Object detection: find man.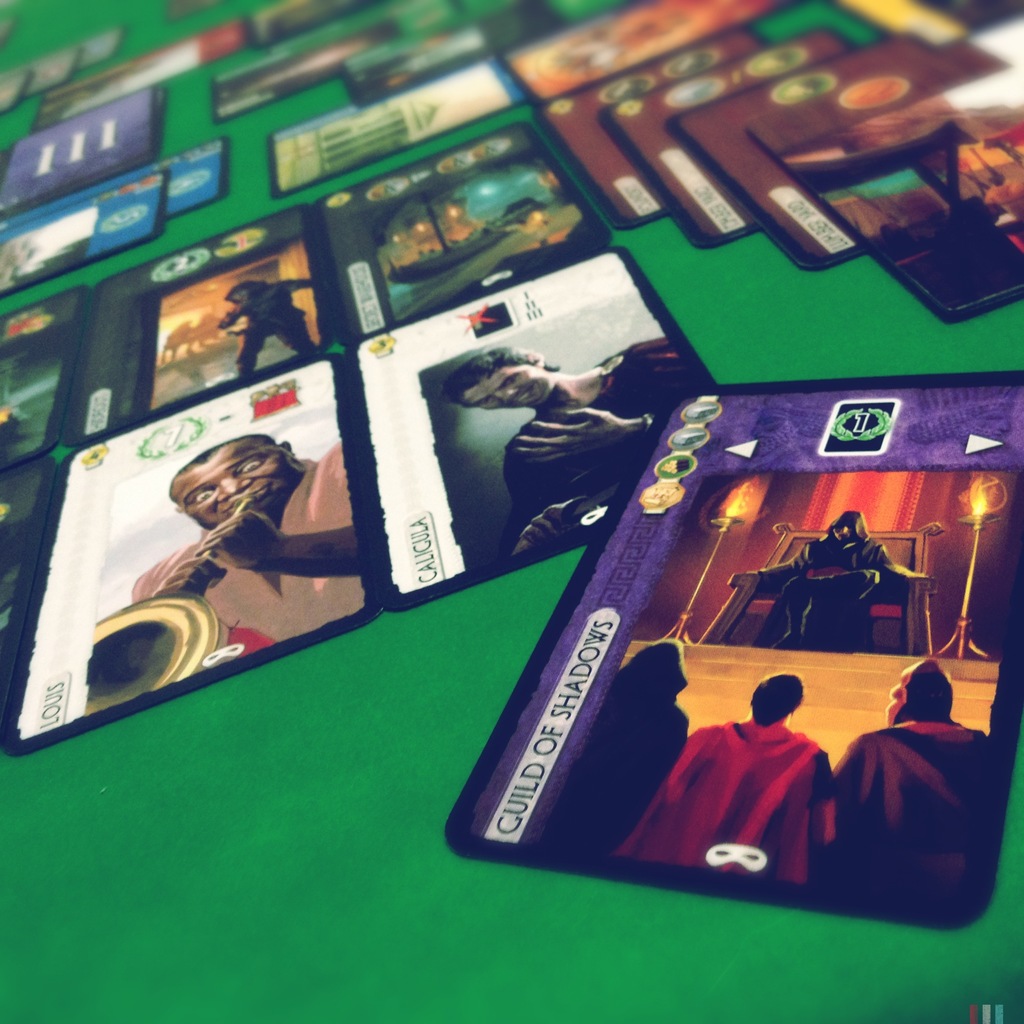
l=56, t=386, r=404, b=768.
